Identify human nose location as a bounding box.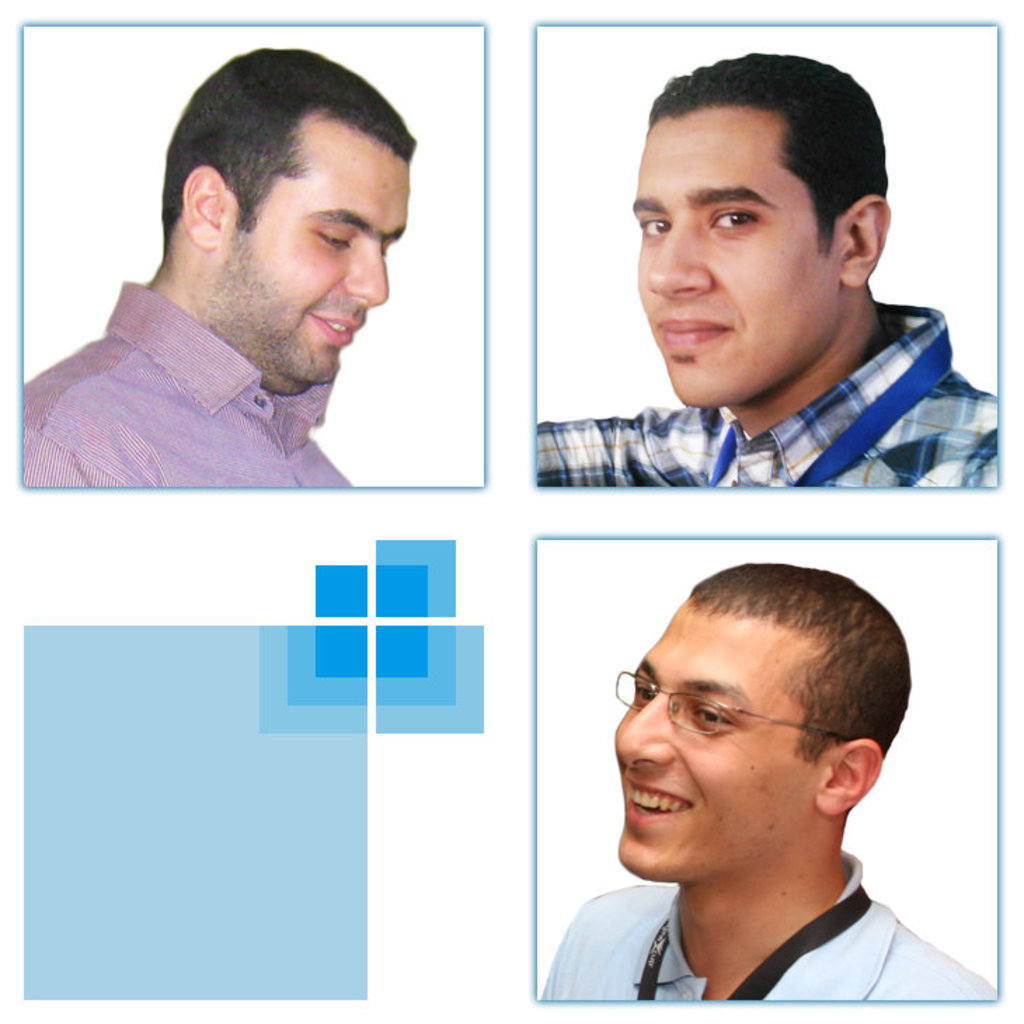
339,245,390,307.
